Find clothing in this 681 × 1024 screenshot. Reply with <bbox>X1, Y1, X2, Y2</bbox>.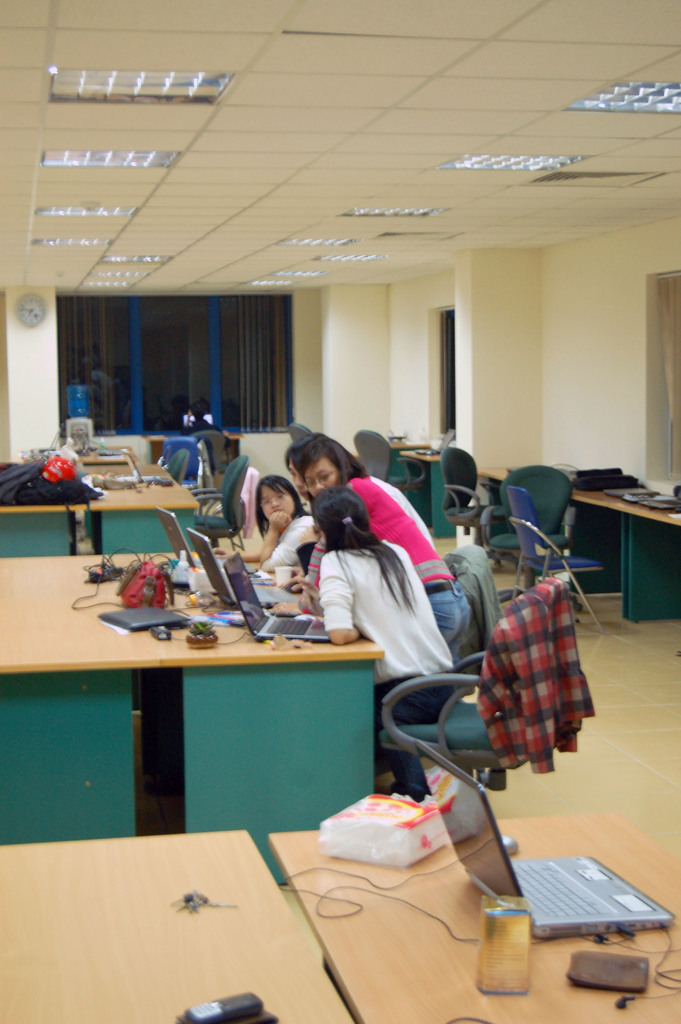
<bbox>334, 476, 463, 664</bbox>.
